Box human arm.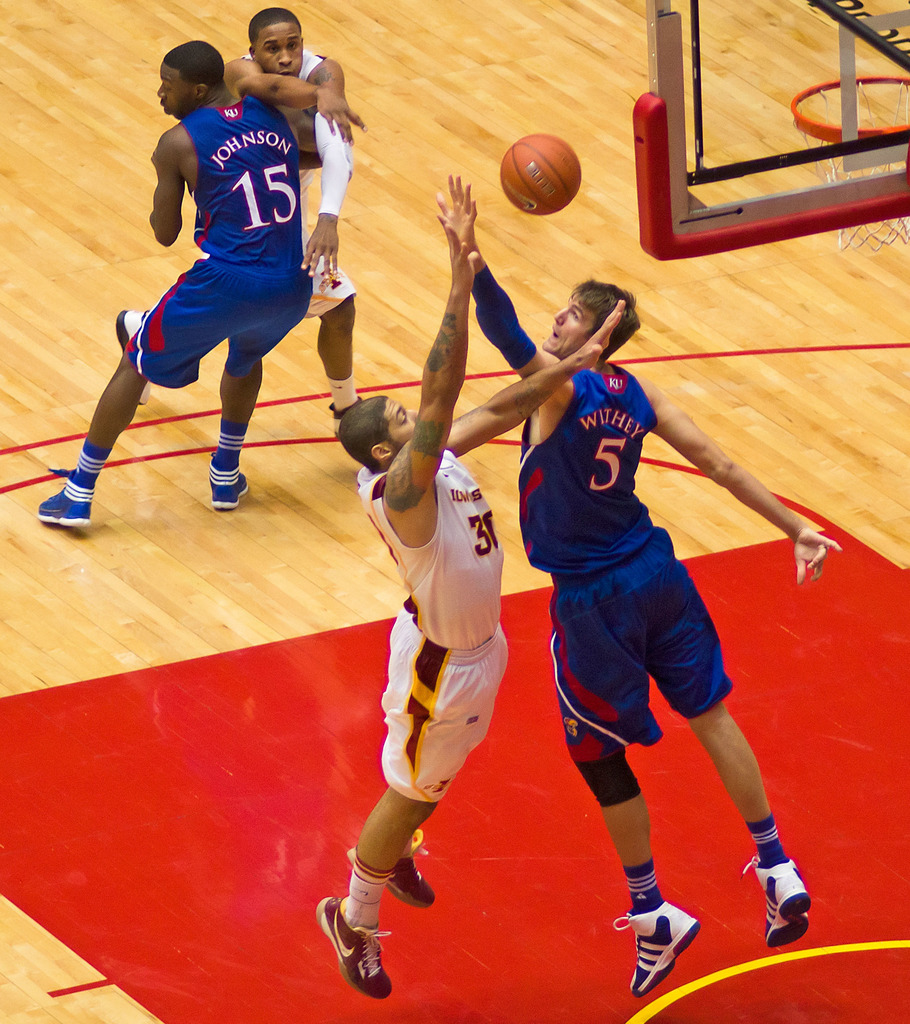
443 288 633 460.
